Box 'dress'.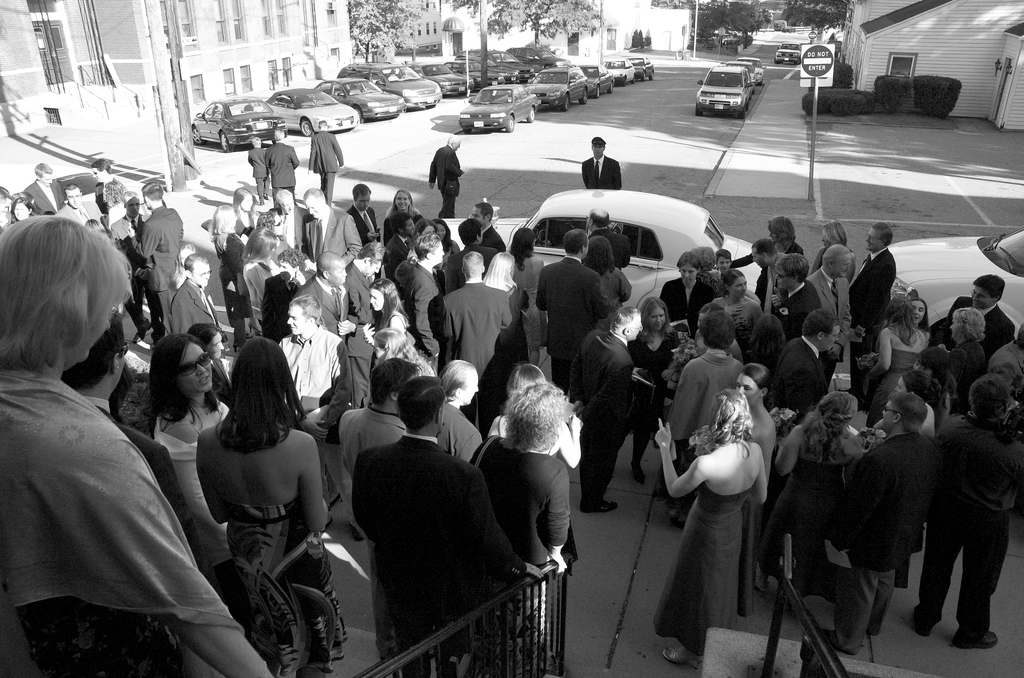
x1=717 y1=298 x2=749 y2=333.
